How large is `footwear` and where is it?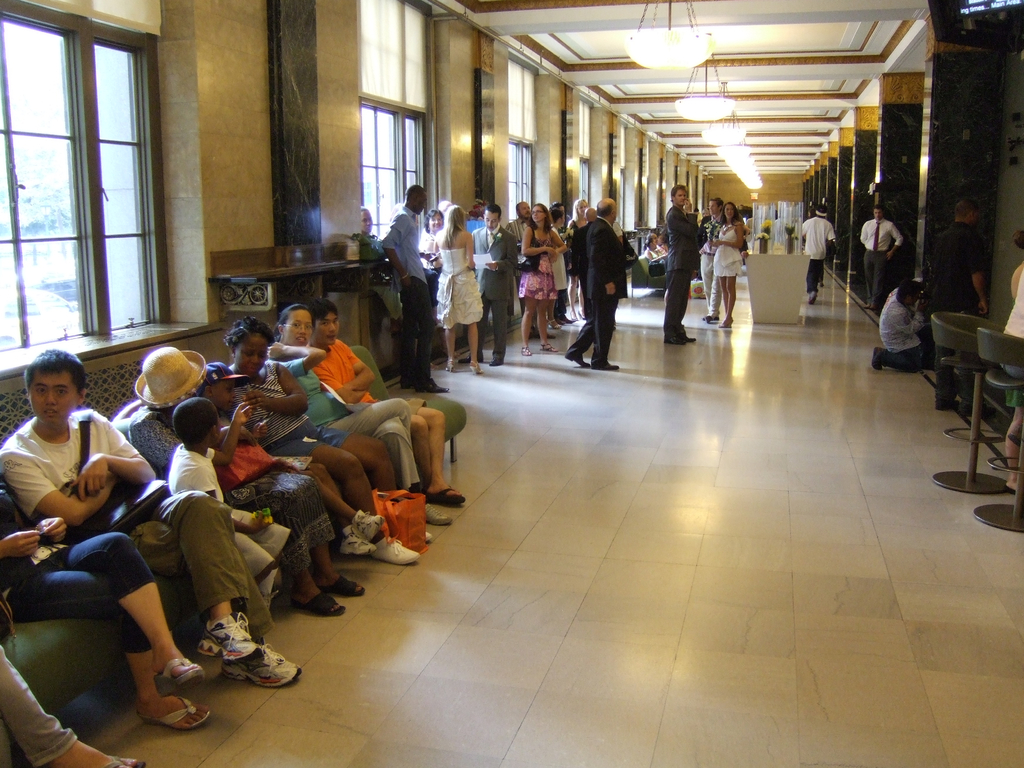
Bounding box: rect(403, 380, 419, 385).
